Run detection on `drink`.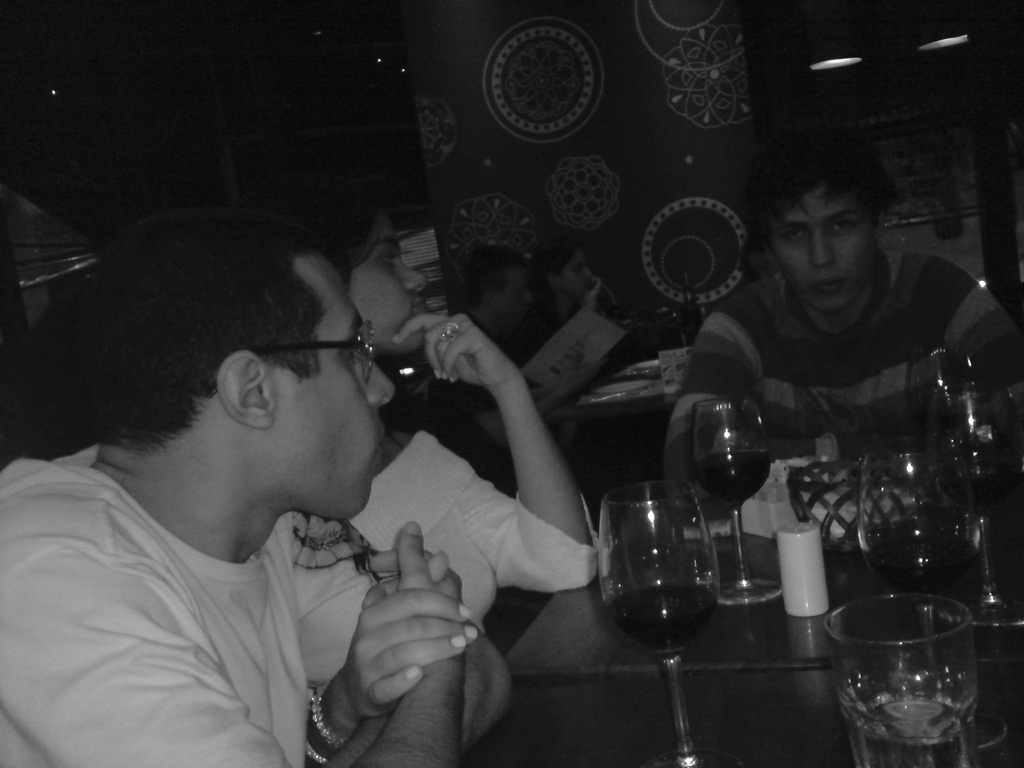
Result: (x1=691, y1=453, x2=770, y2=501).
